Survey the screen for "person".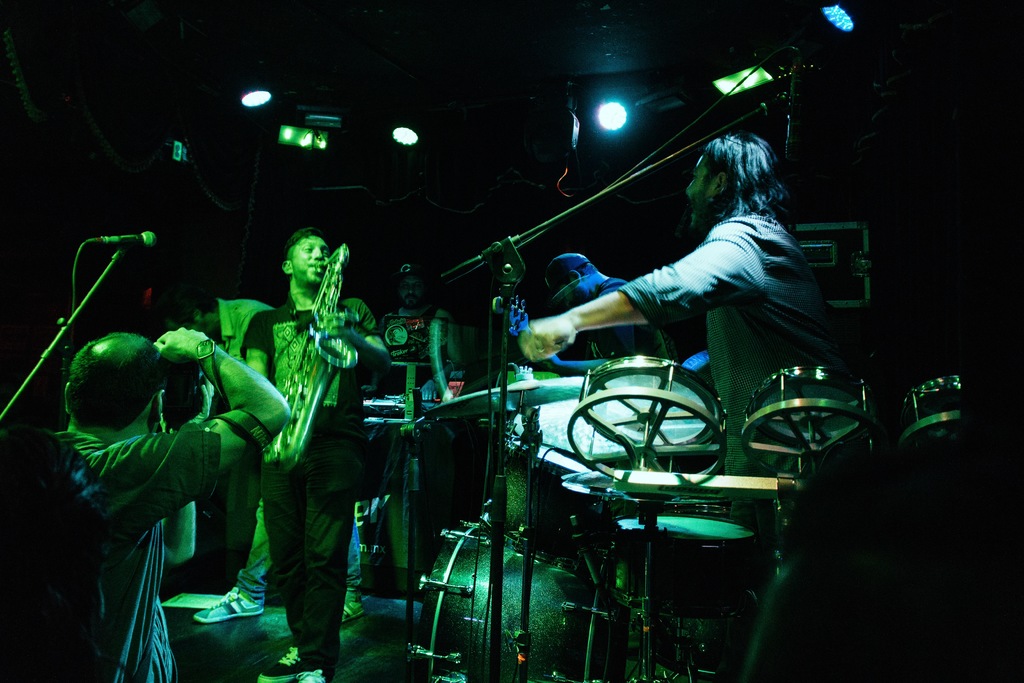
Survey found: 522:233:677:365.
